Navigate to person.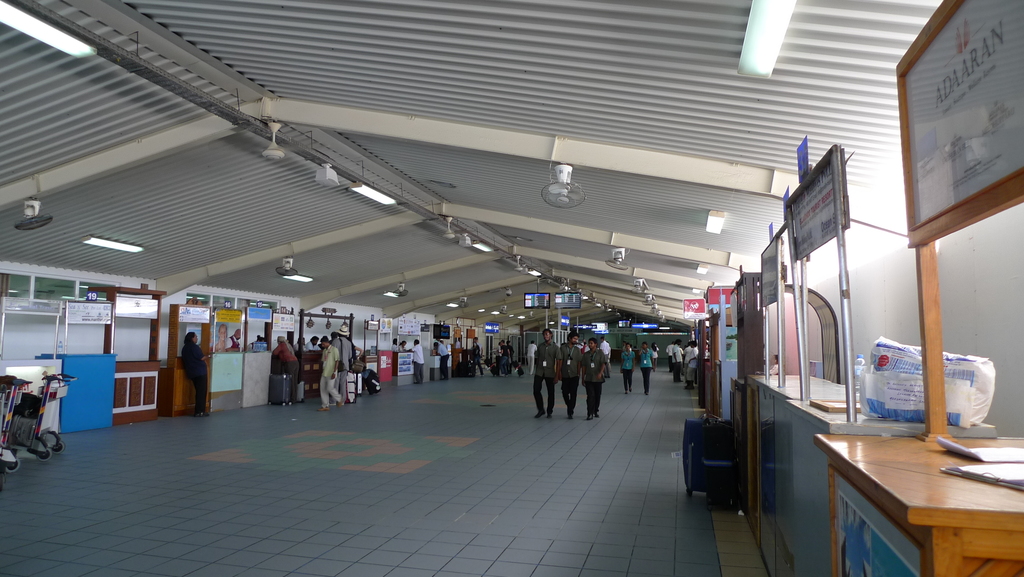
Navigation target: detection(633, 338, 650, 398).
